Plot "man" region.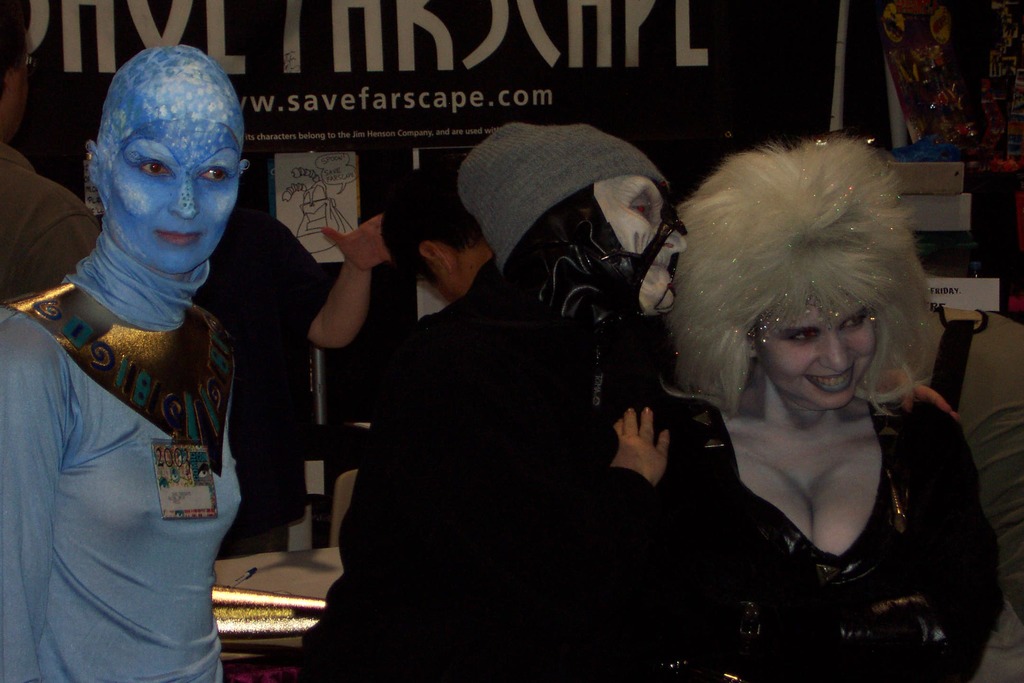
Plotted at x1=216 y1=193 x2=391 y2=566.
